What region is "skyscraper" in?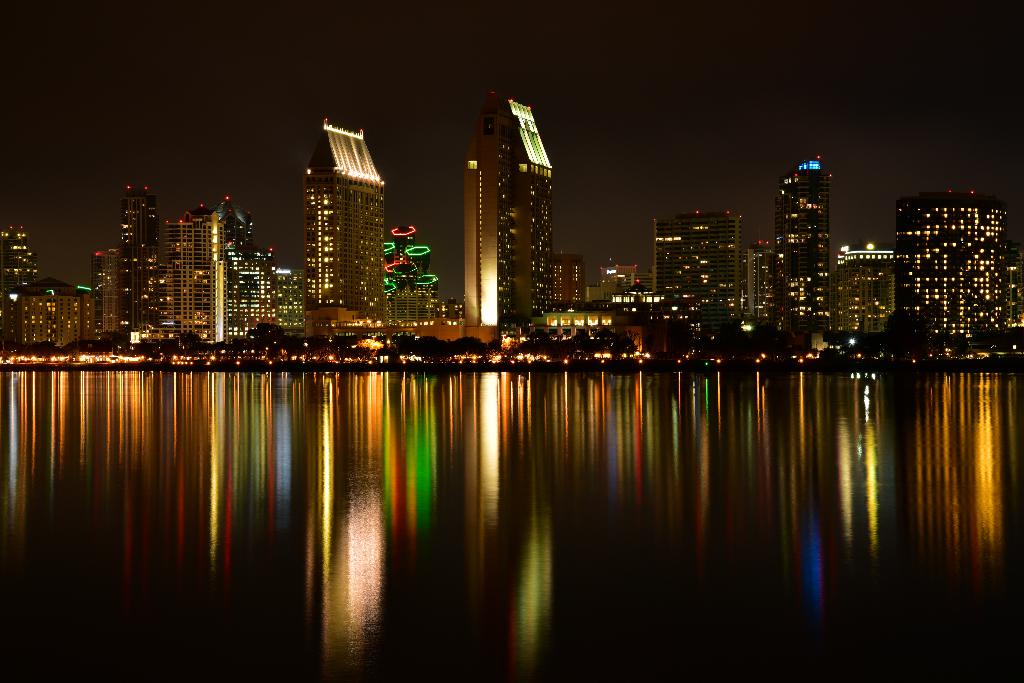
x1=897, y1=183, x2=1023, y2=355.
